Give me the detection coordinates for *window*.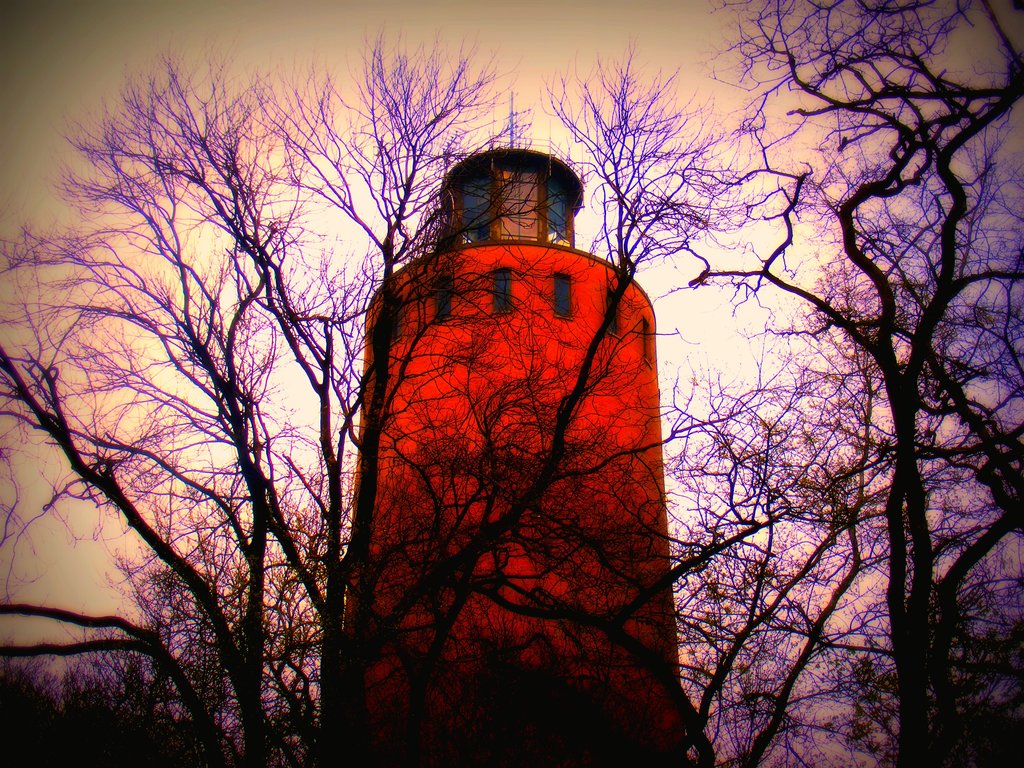
pyautogui.locateOnScreen(644, 322, 653, 376).
